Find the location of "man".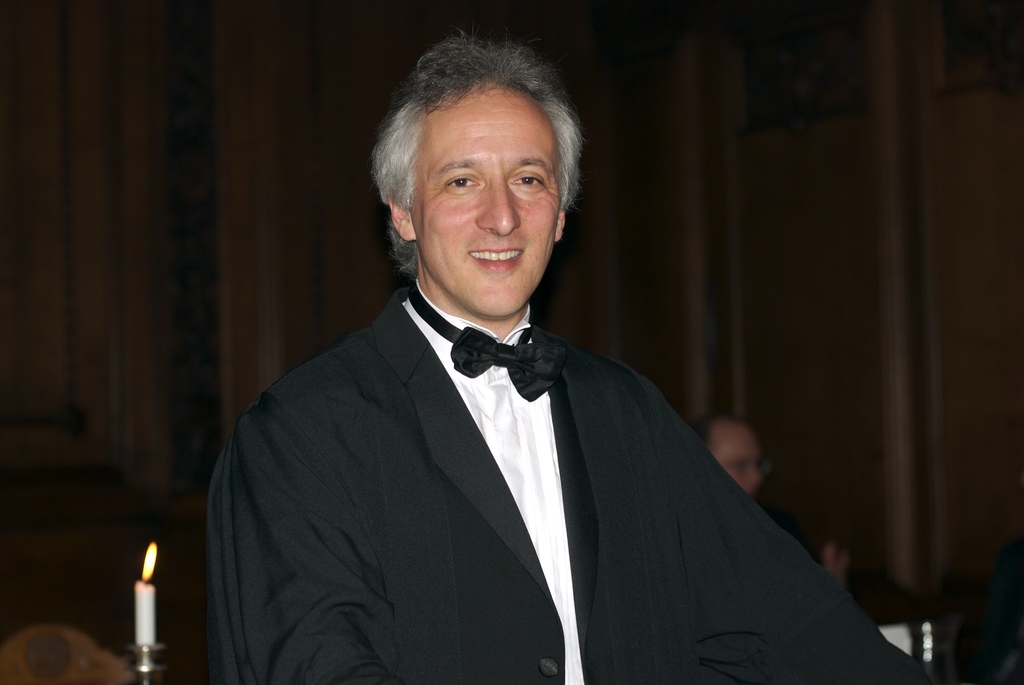
Location: (x1=189, y1=64, x2=843, y2=665).
